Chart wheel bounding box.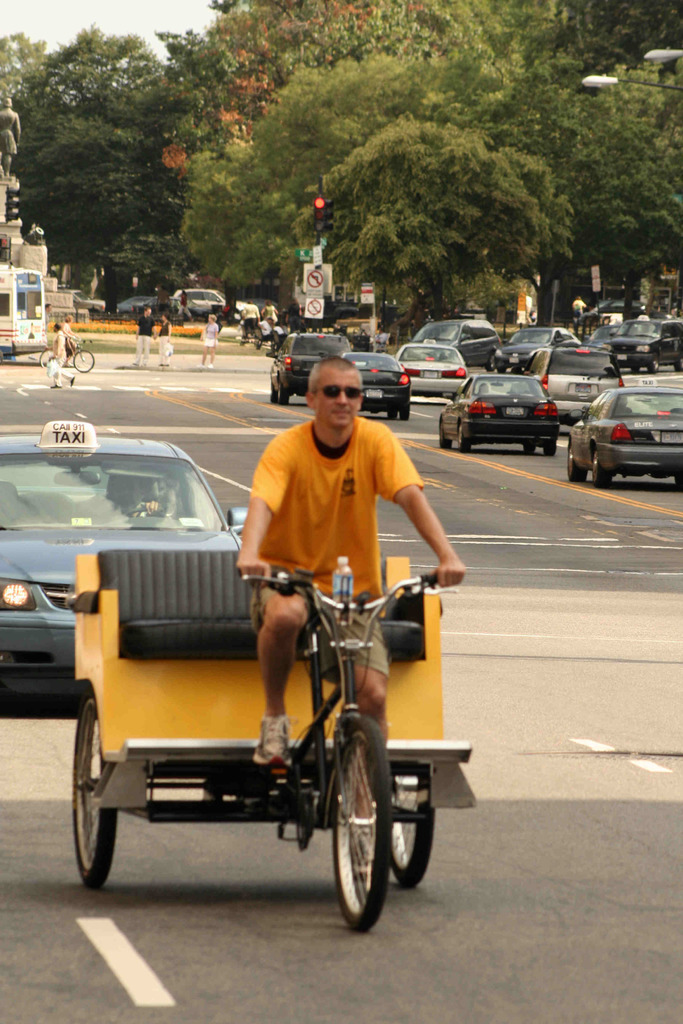
Charted: region(73, 349, 94, 372).
